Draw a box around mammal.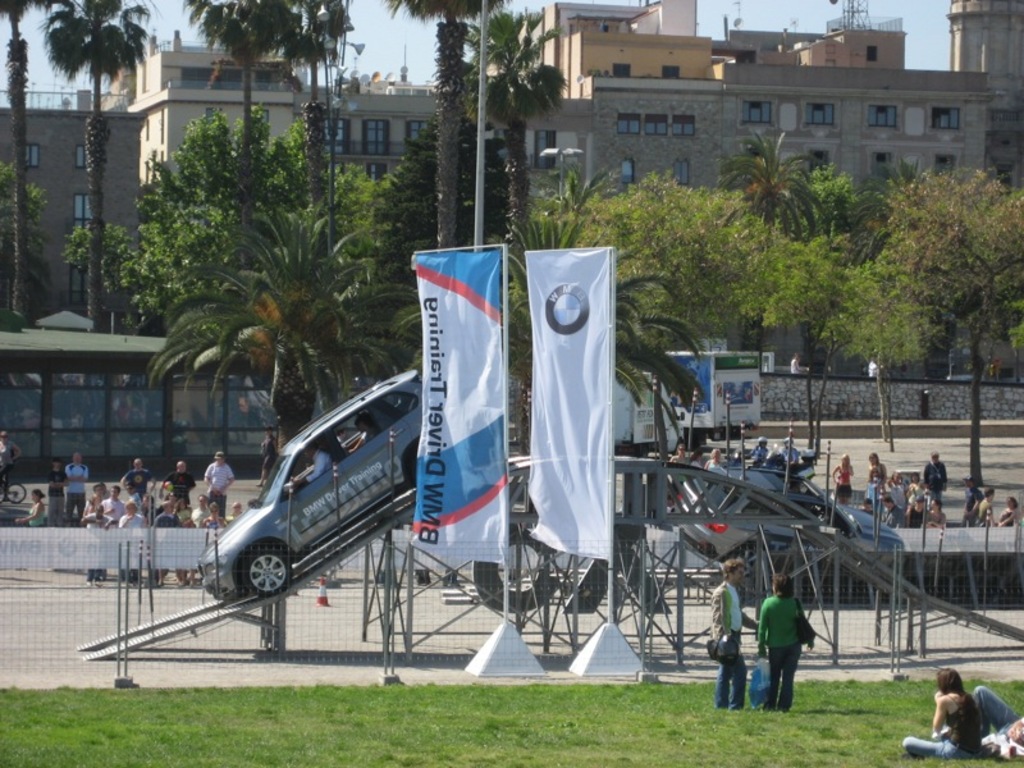
19, 485, 46, 524.
